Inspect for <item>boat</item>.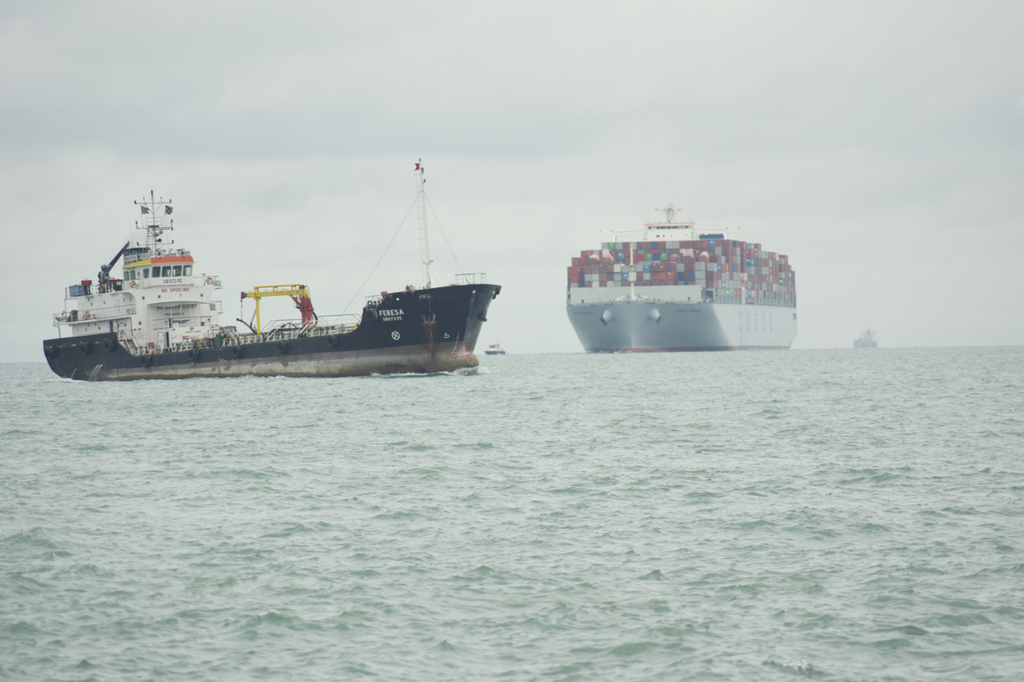
Inspection: bbox=[852, 325, 876, 349].
